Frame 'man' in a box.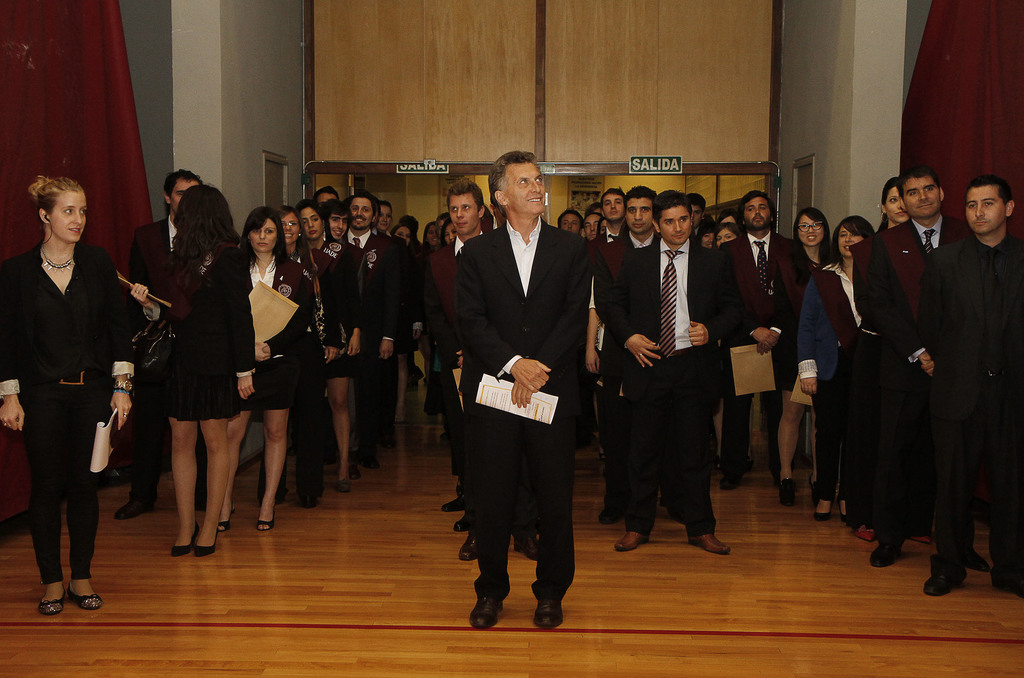
[435,180,488,323].
